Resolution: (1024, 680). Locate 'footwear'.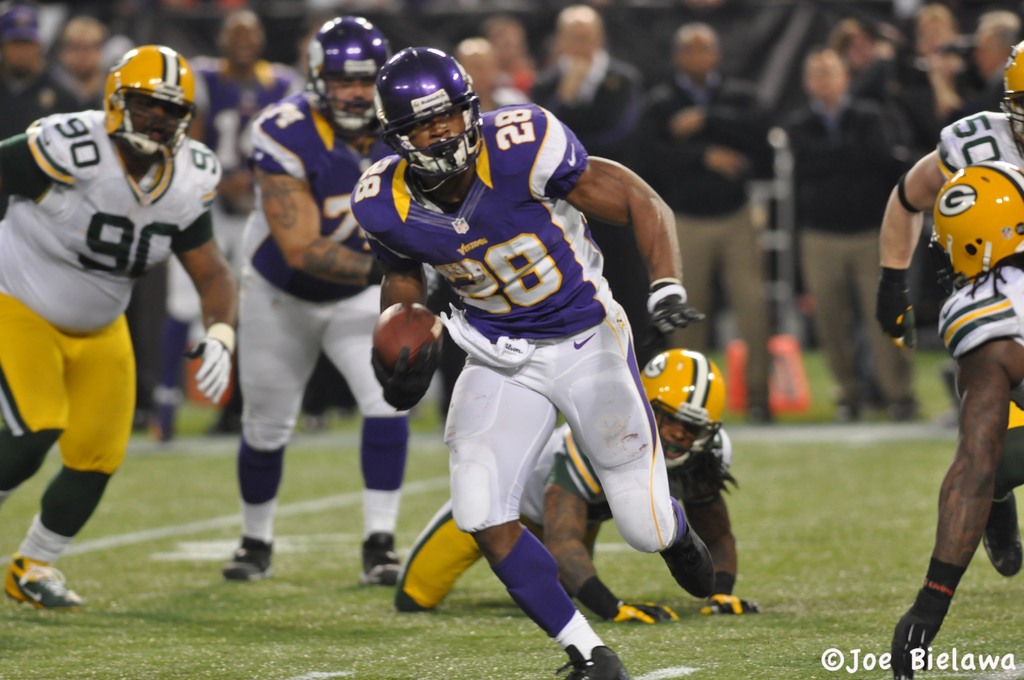
(x1=364, y1=531, x2=405, y2=591).
